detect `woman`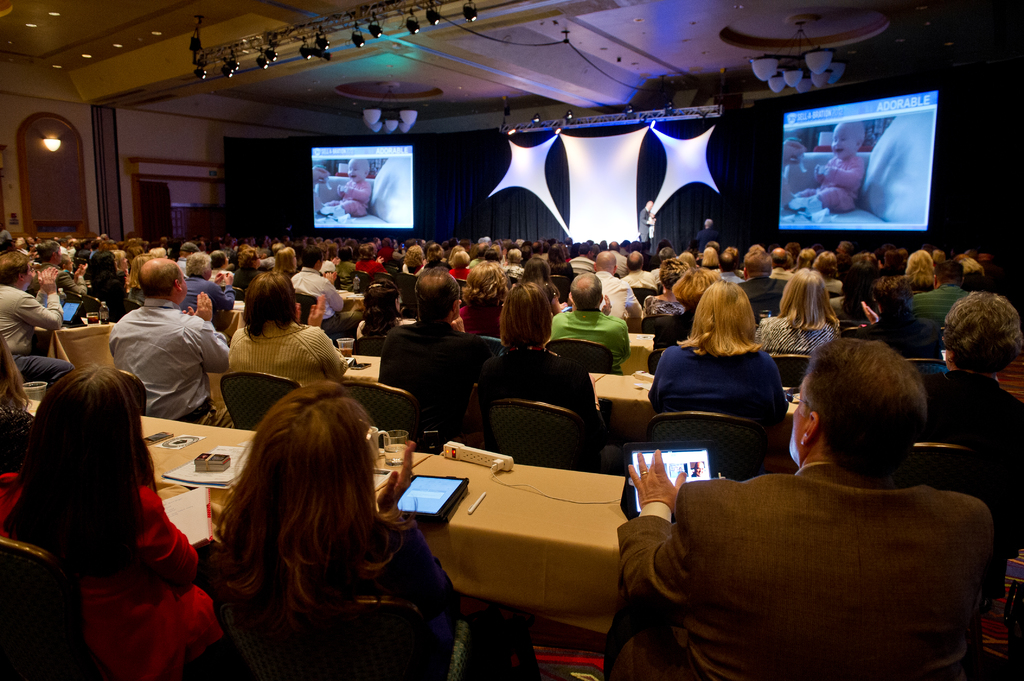
(left=893, top=252, right=936, bottom=289)
